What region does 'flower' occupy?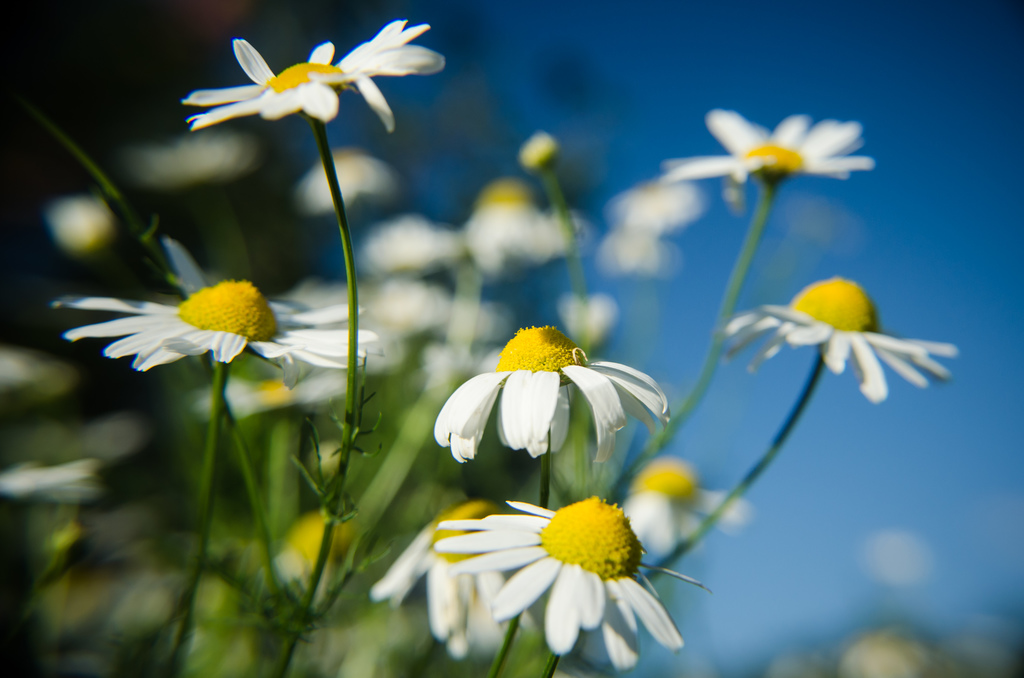
[left=729, top=273, right=959, bottom=408].
